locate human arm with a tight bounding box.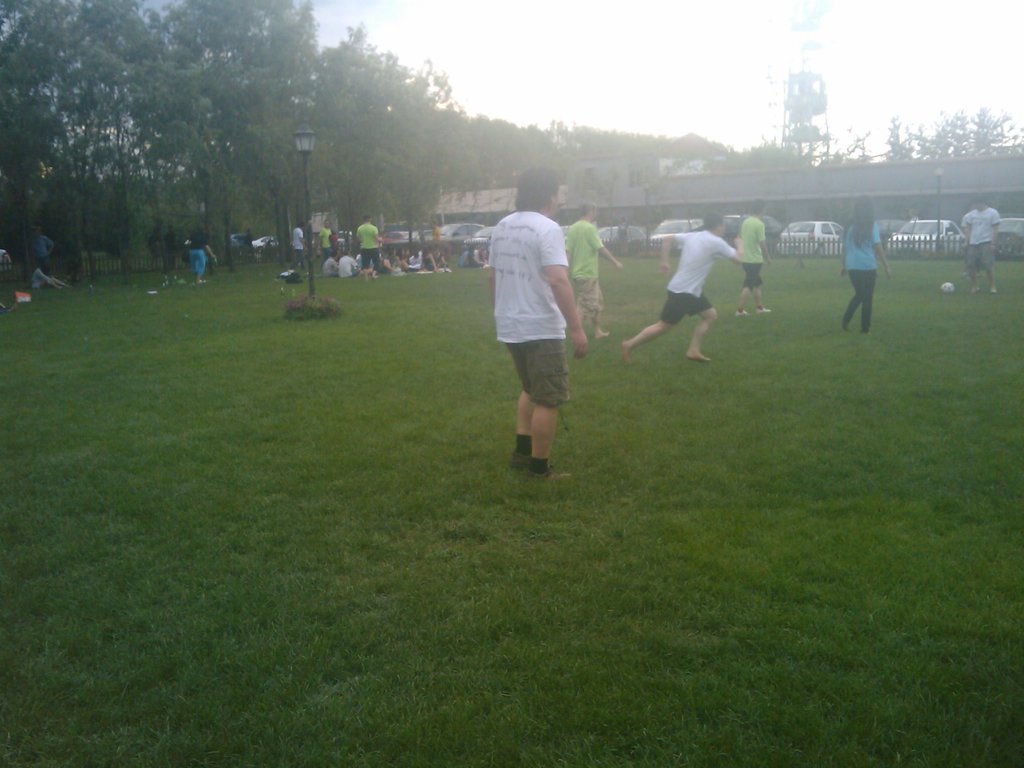
590, 222, 622, 267.
